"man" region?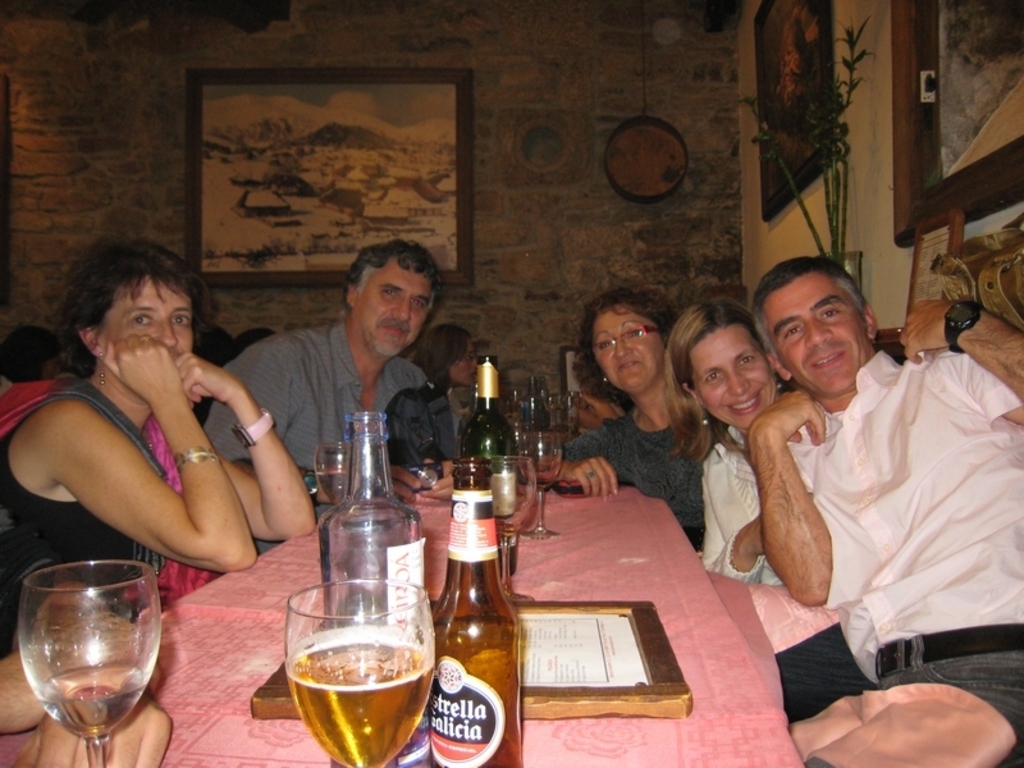
[left=717, top=246, right=1002, bottom=700]
